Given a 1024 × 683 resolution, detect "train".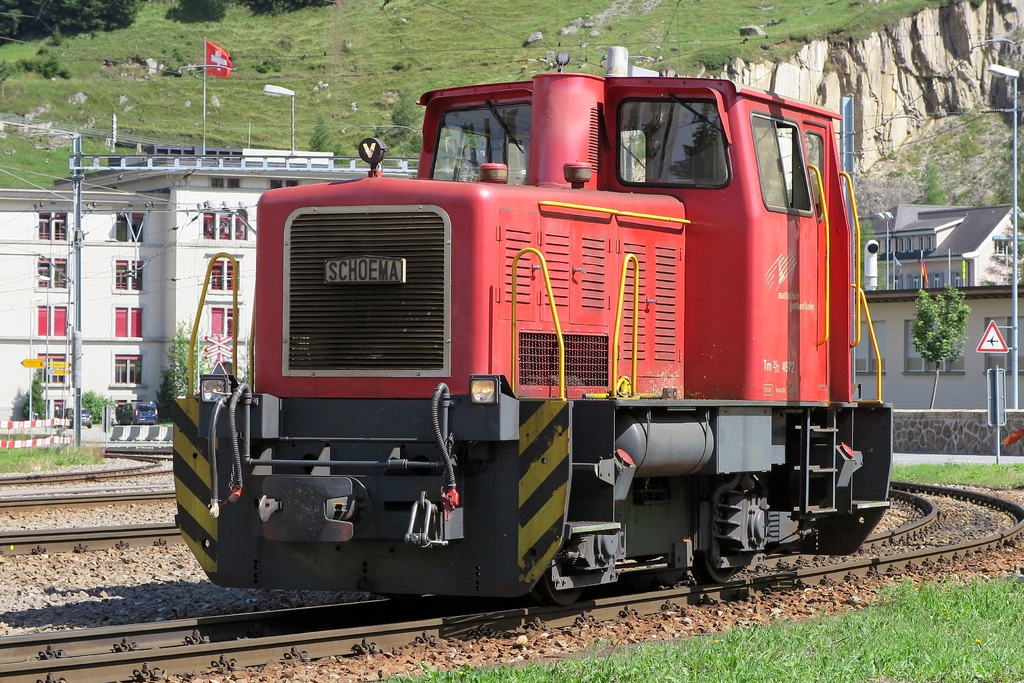
box(170, 45, 889, 605).
